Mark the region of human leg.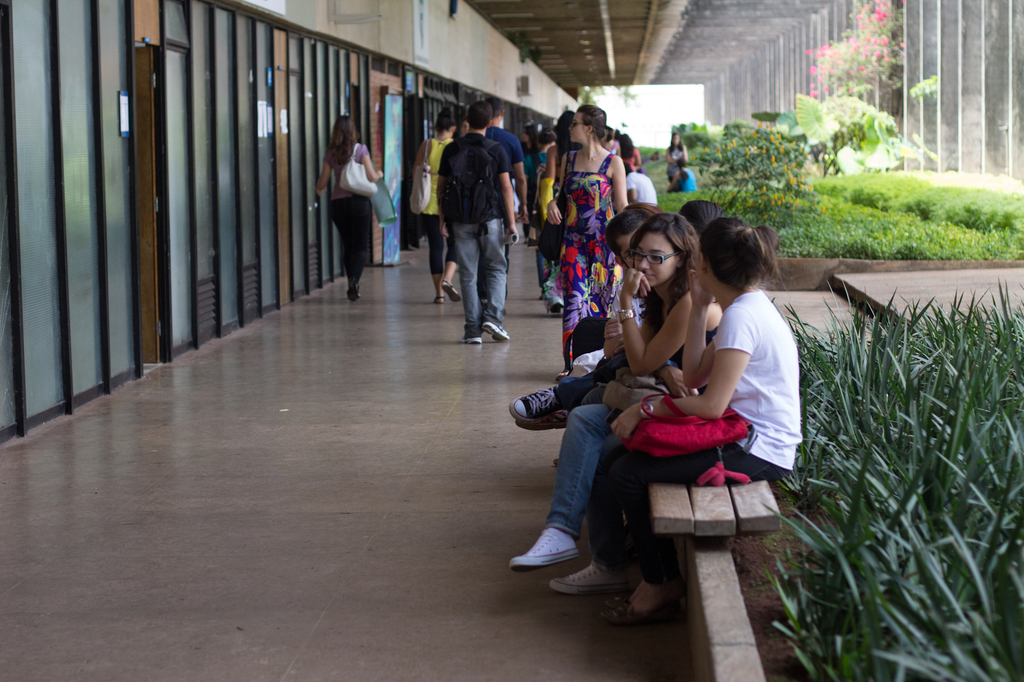
Region: box=[344, 197, 370, 296].
